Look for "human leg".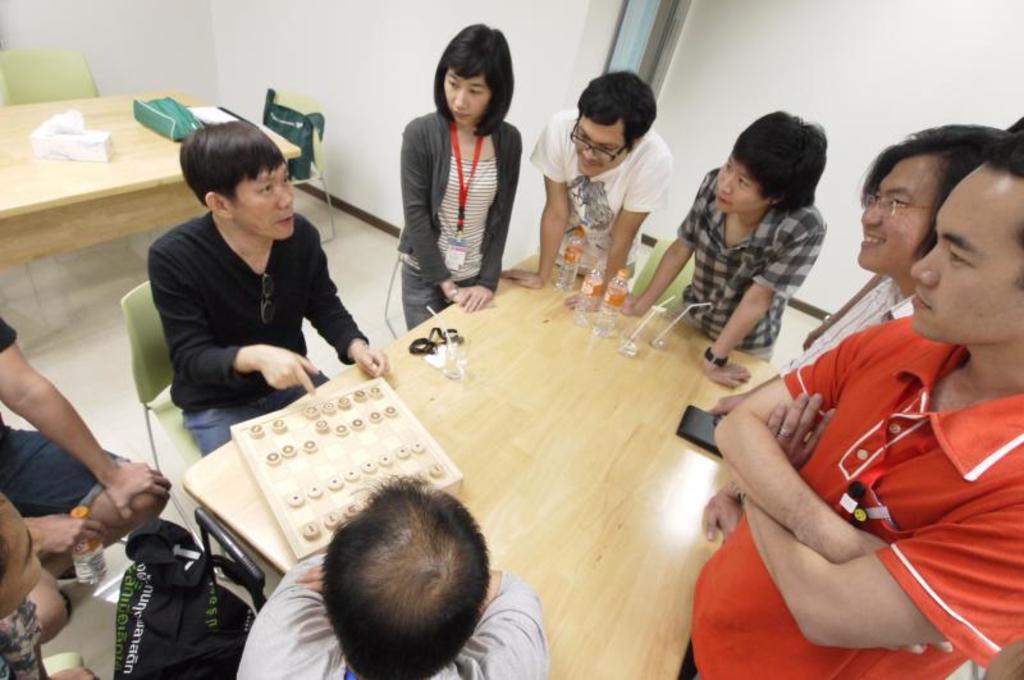
Found: select_region(0, 428, 168, 562).
